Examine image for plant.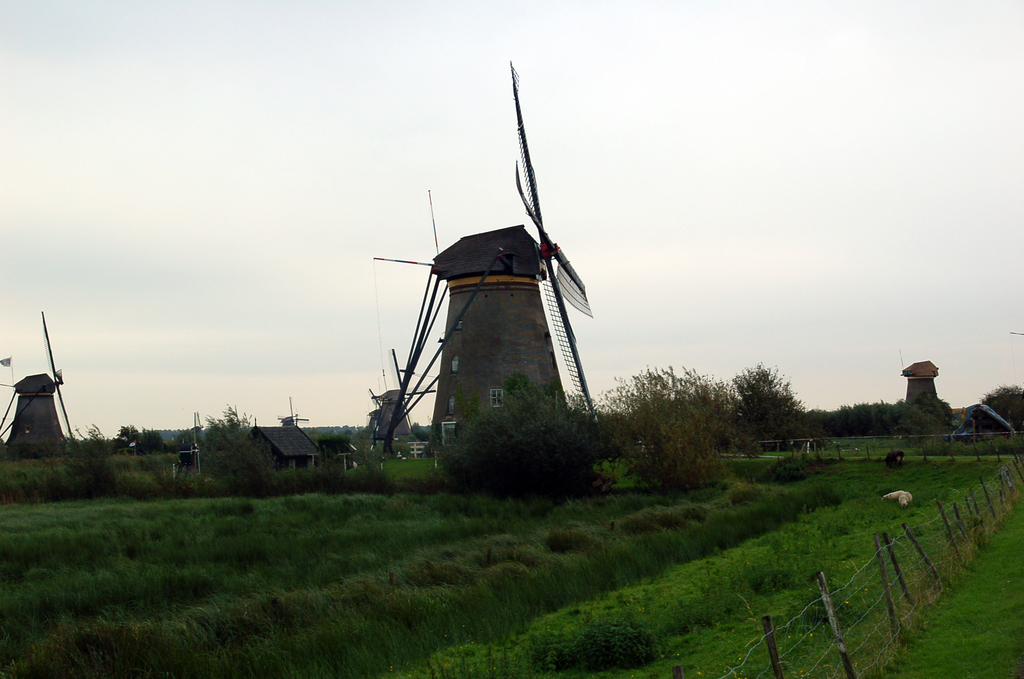
Examination result: 208:437:278:500.
